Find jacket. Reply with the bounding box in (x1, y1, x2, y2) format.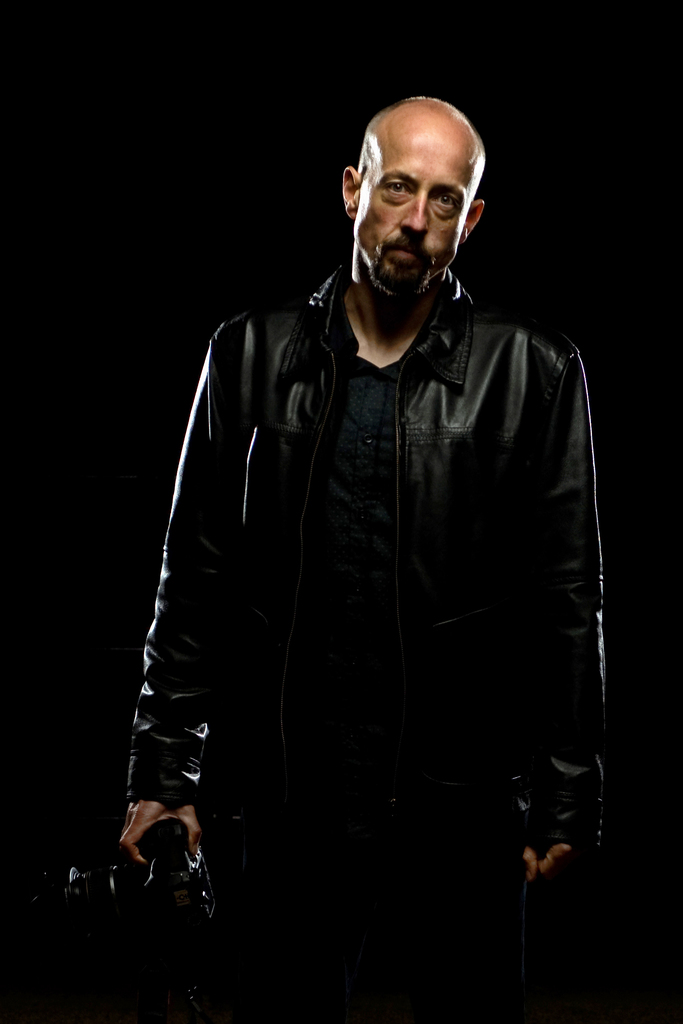
(120, 164, 620, 903).
